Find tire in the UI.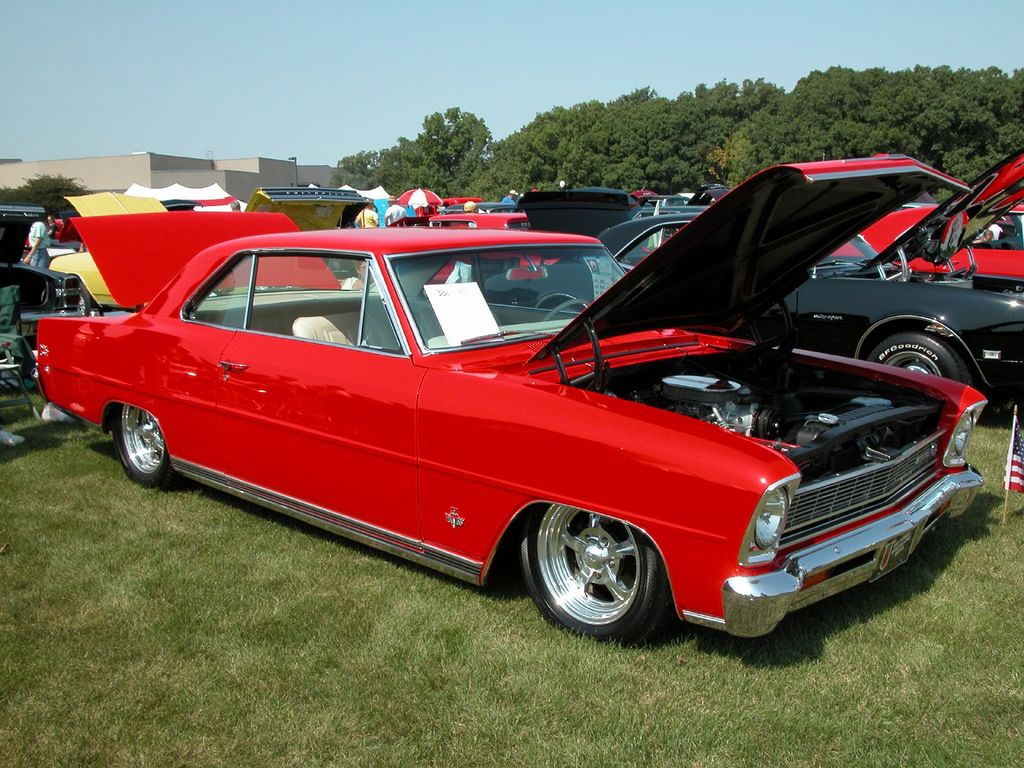
UI element at pyautogui.locateOnScreen(865, 333, 973, 387).
